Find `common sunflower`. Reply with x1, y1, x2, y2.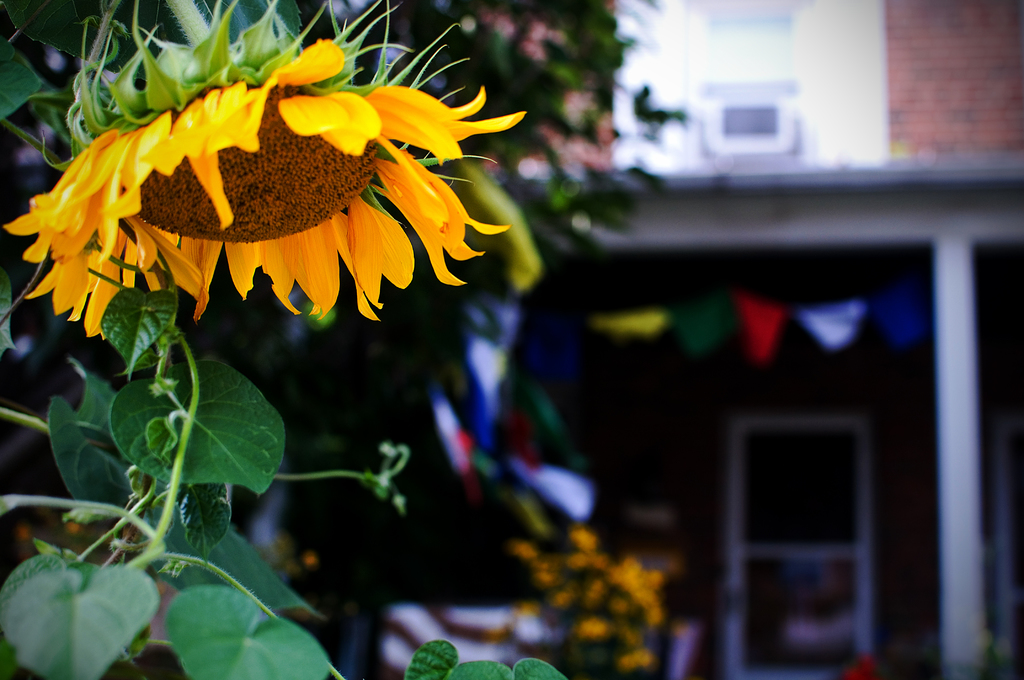
2, 38, 528, 344.
